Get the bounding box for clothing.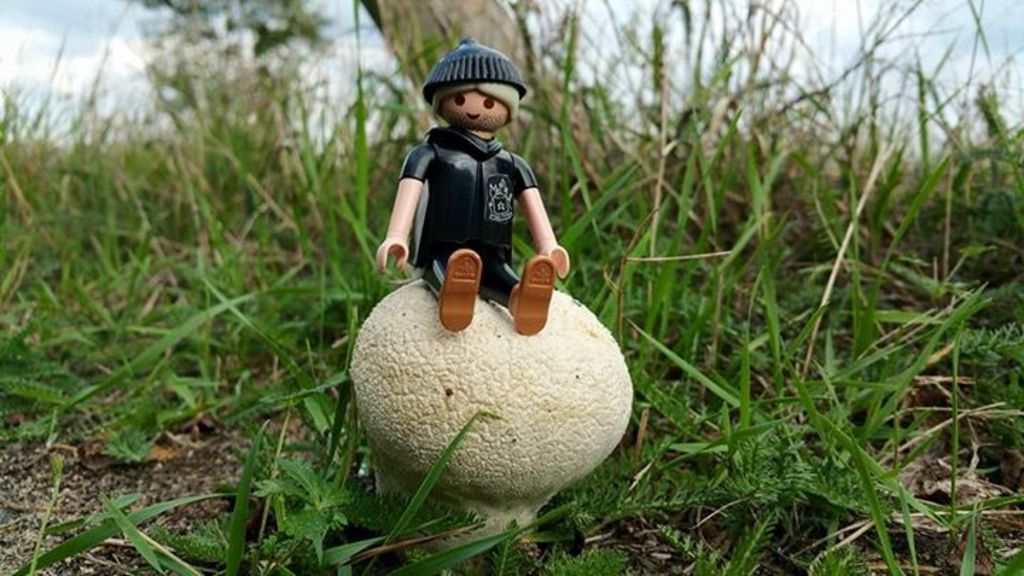
pyautogui.locateOnScreen(385, 108, 553, 302).
